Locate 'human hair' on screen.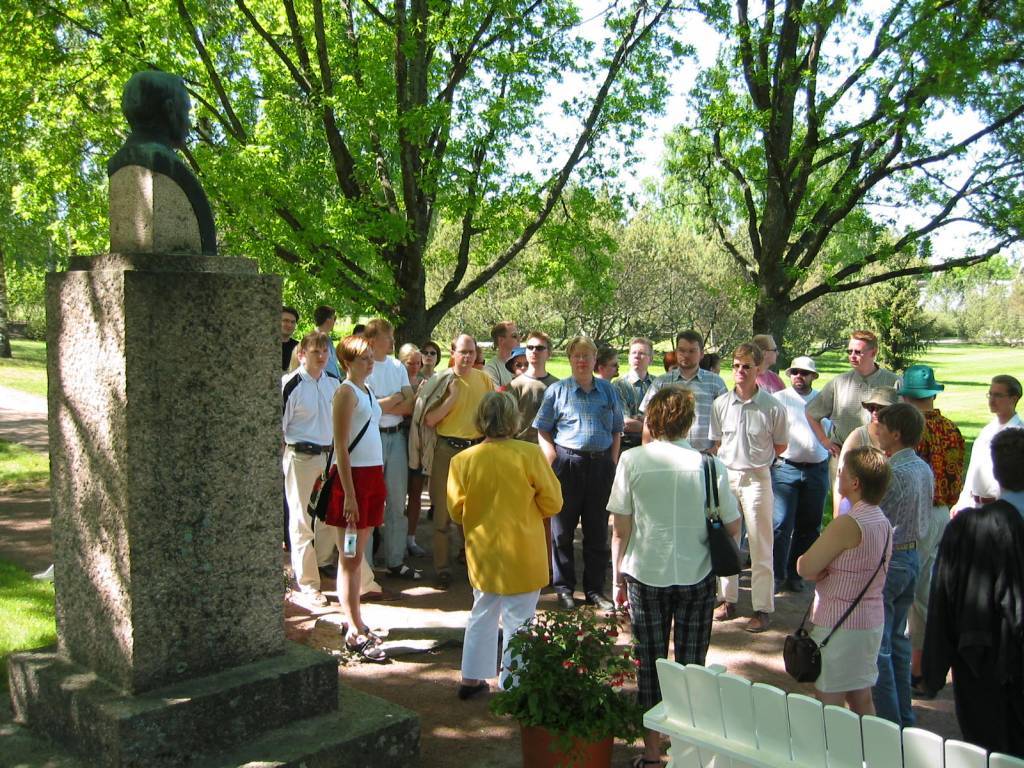
On screen at region(702, 350, 721, 373).
